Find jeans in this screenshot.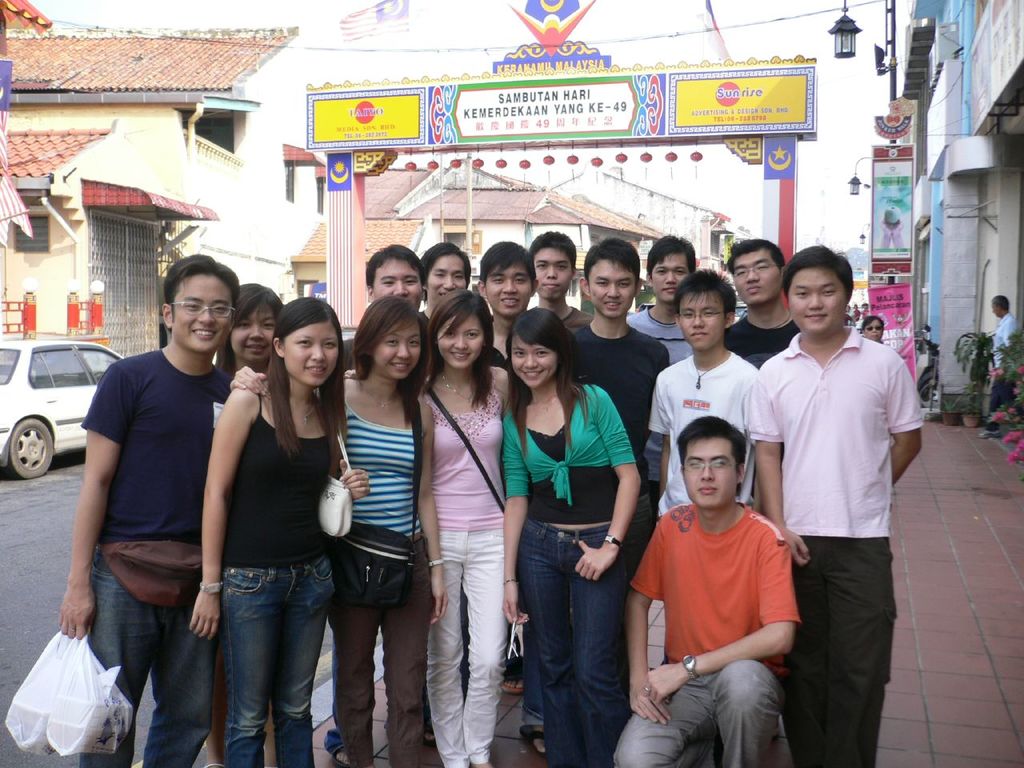
The bounding box for jeans is BBox(81, 546, 208, 767).
